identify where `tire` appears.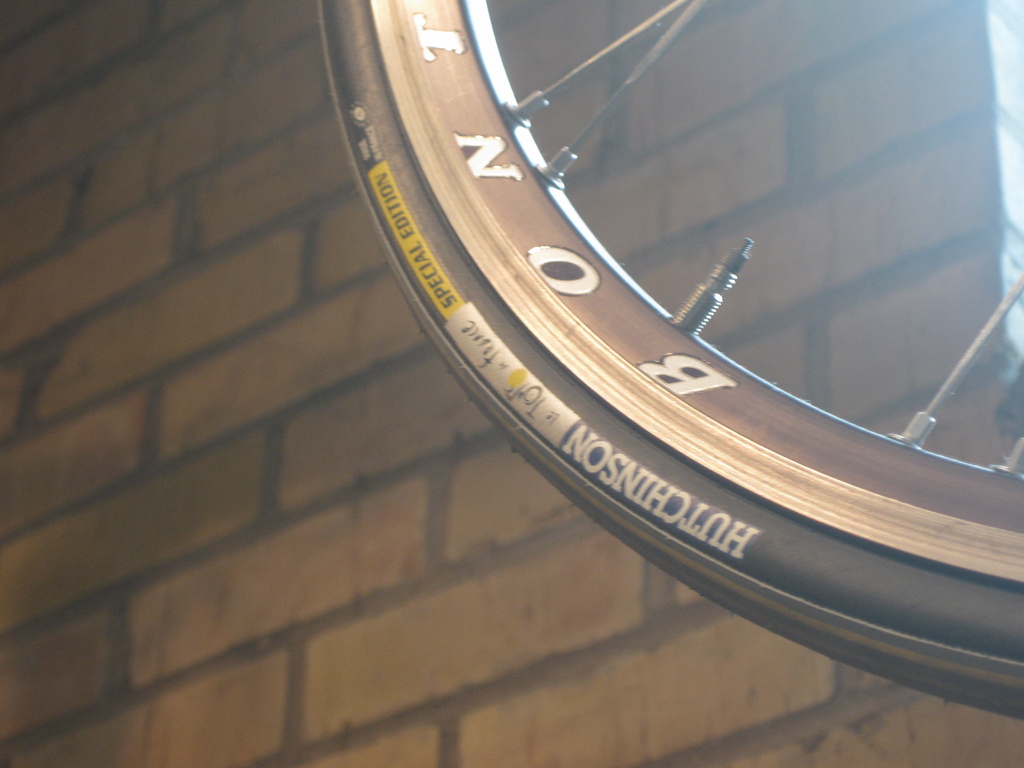
Appears at bbox=[284, 100, 971, 738].
